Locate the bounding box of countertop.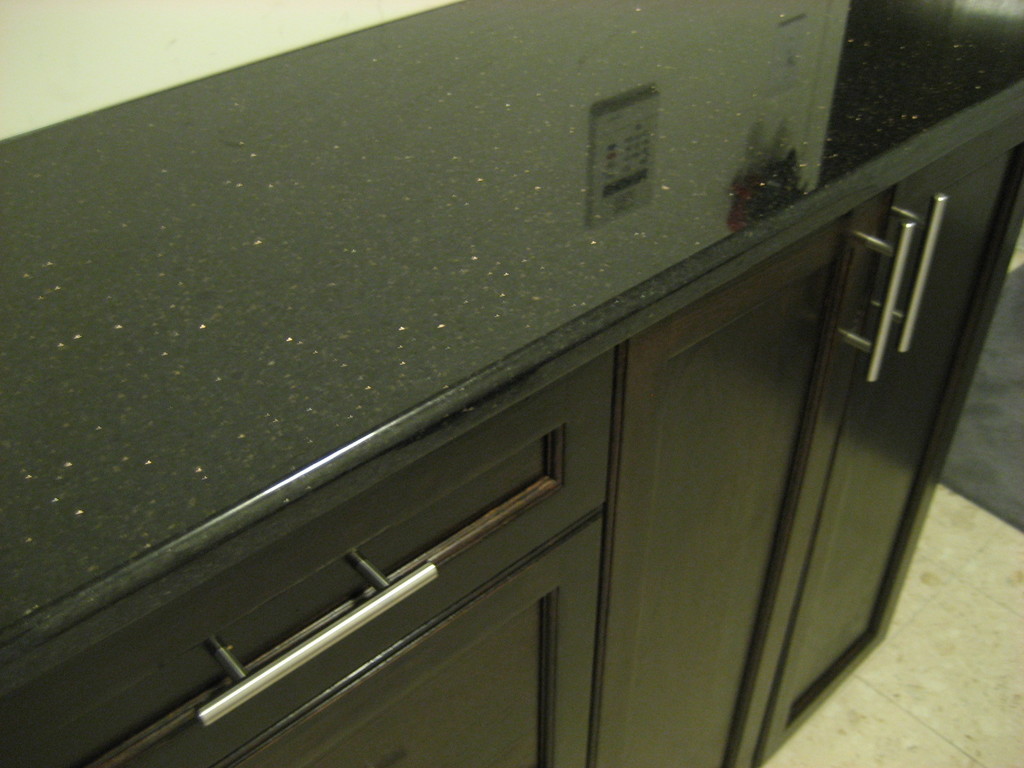
Bounding box: (x1=0, y1=0, x2=1023, y2=767).
